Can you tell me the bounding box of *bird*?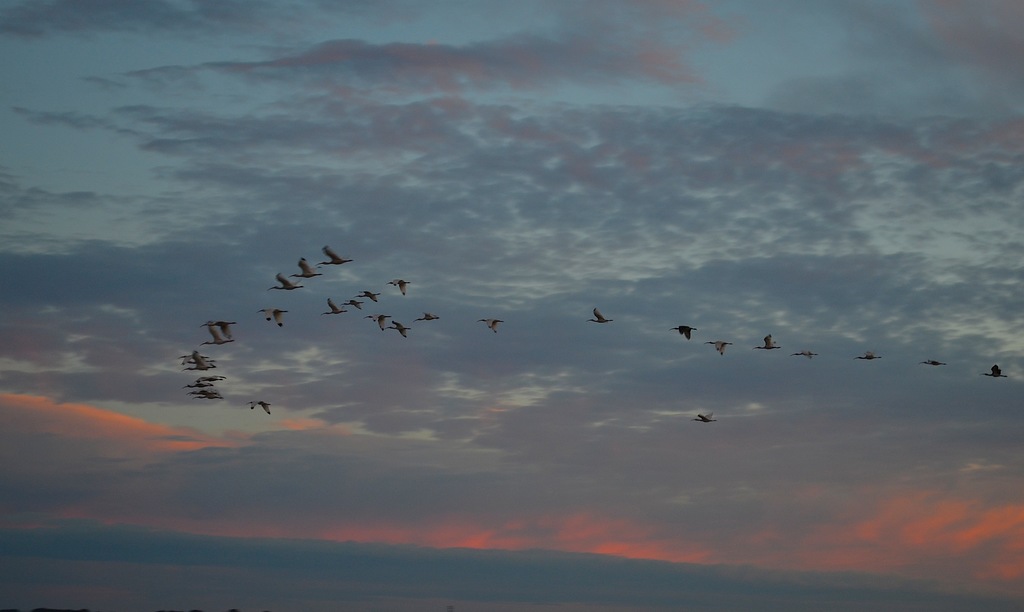
l=384, t=325, r=406, b=341.
